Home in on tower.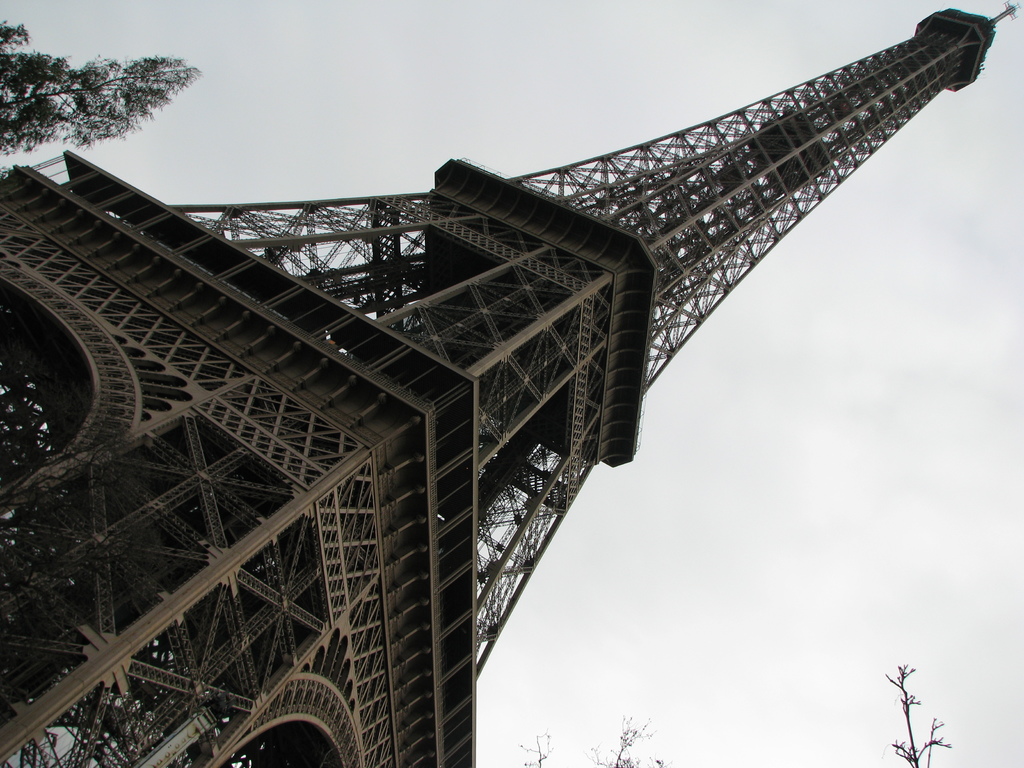
Homed in at bbox=[68, 22, 1023, 749].
